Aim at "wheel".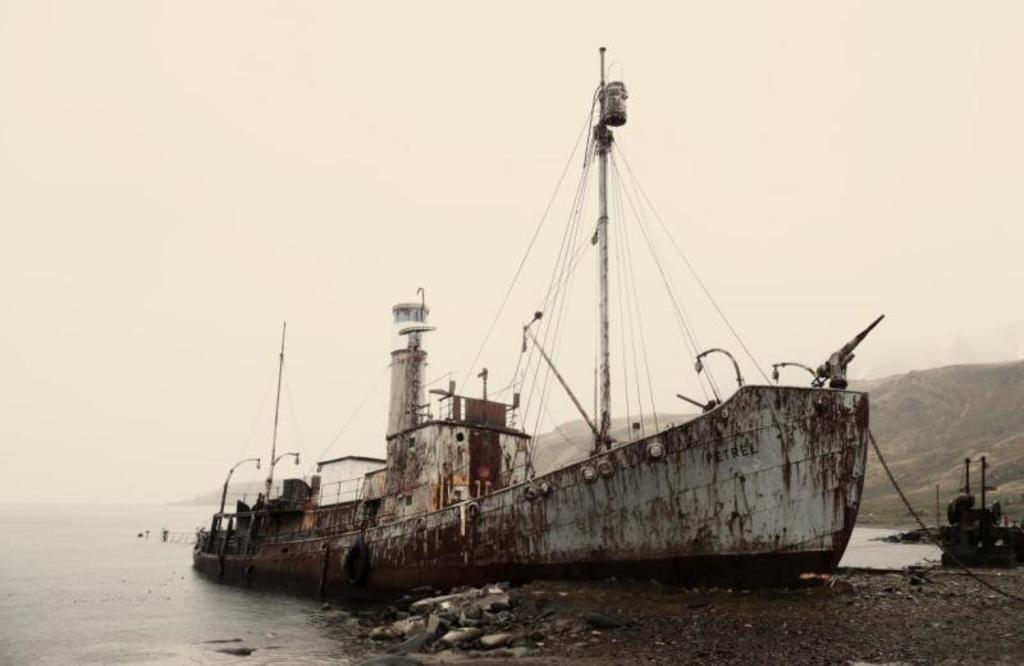
Aimed at [580,467,596,483].
